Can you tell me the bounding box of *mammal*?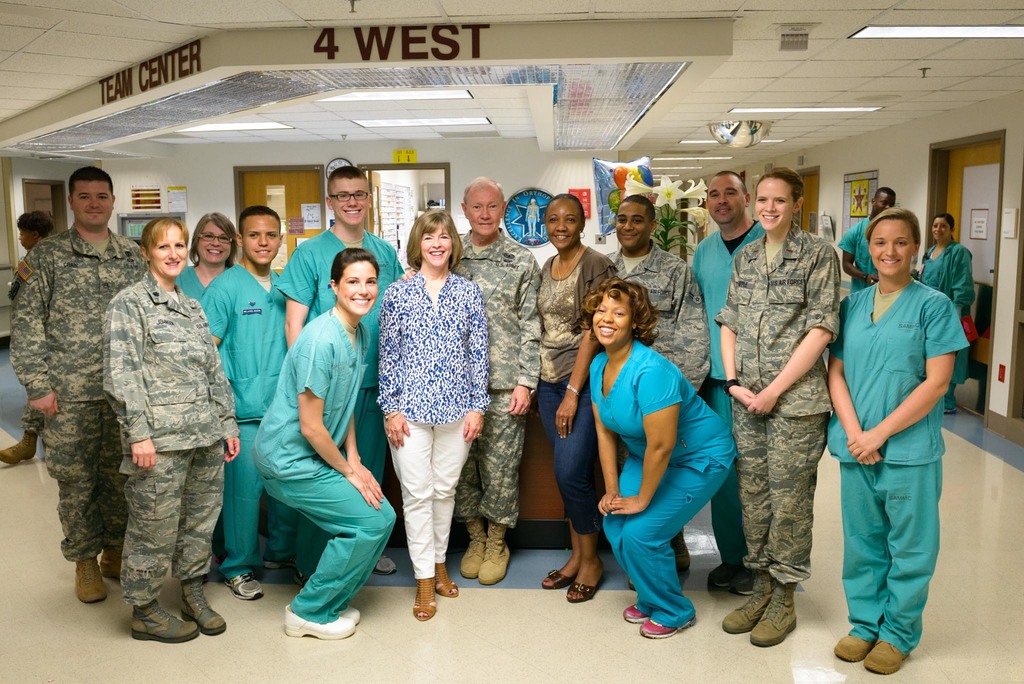
left=840, top=186, right=898, bottom=295.
